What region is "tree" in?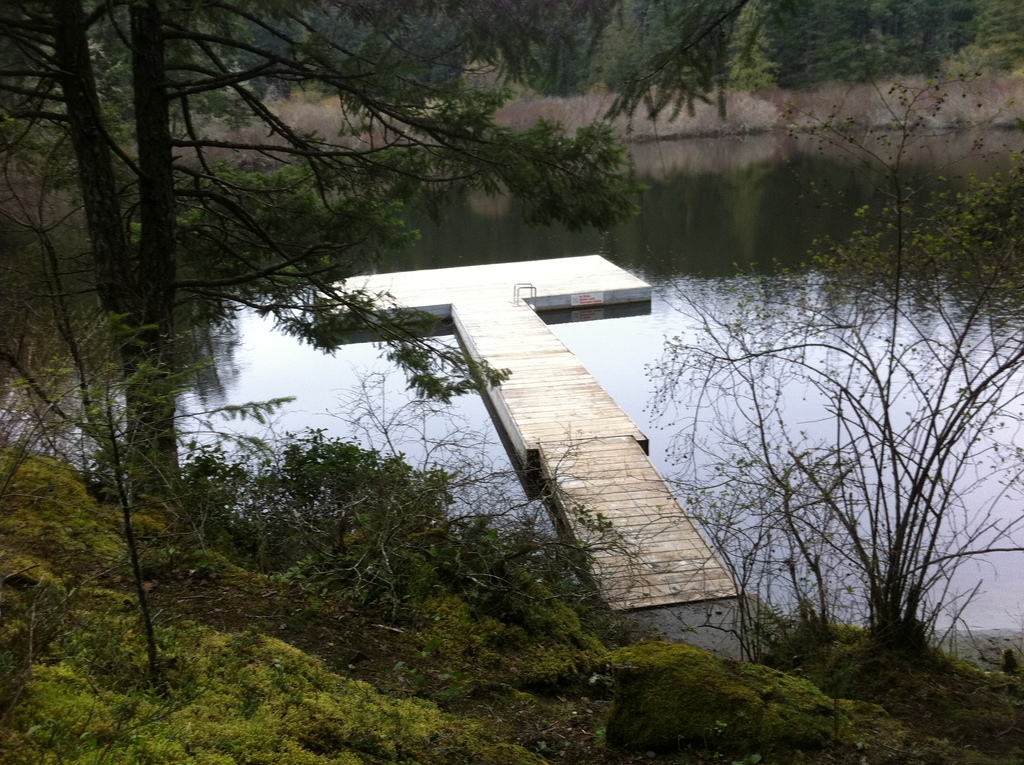
1,309,298,688.
